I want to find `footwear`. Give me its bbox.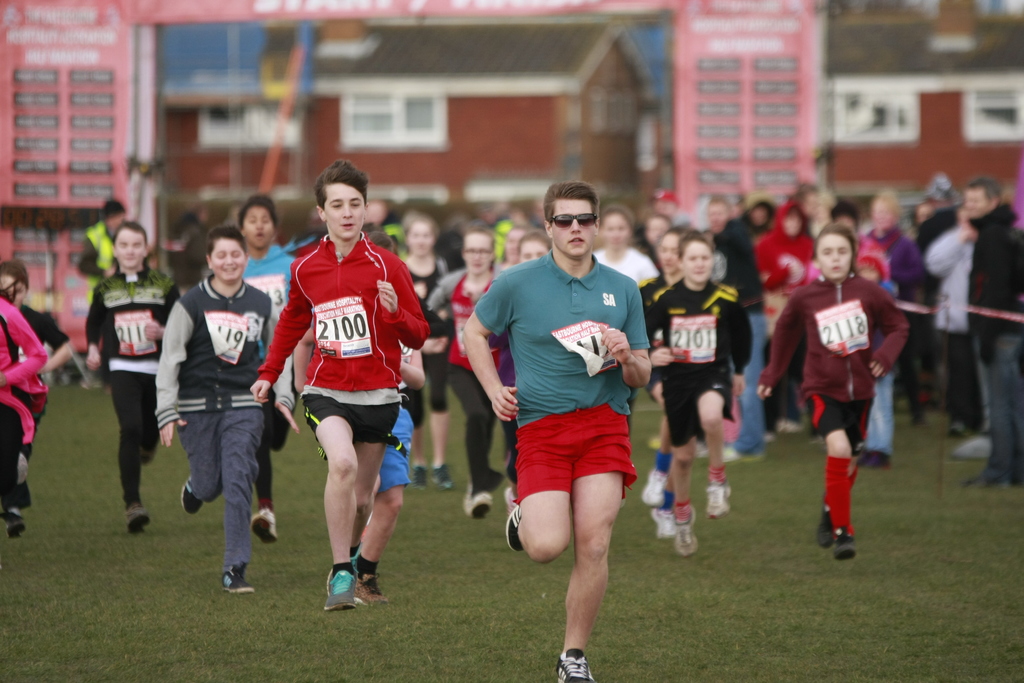
pyautogui.locateOnScreen(411, 465, 428, 491).
